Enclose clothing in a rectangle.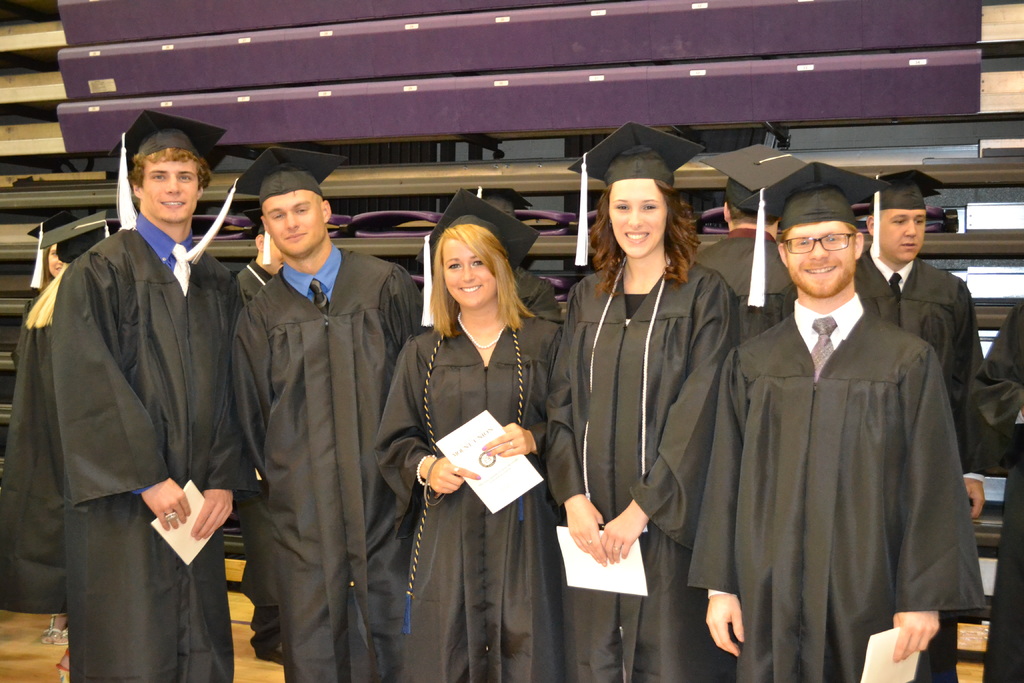
[546,254,746,682].
